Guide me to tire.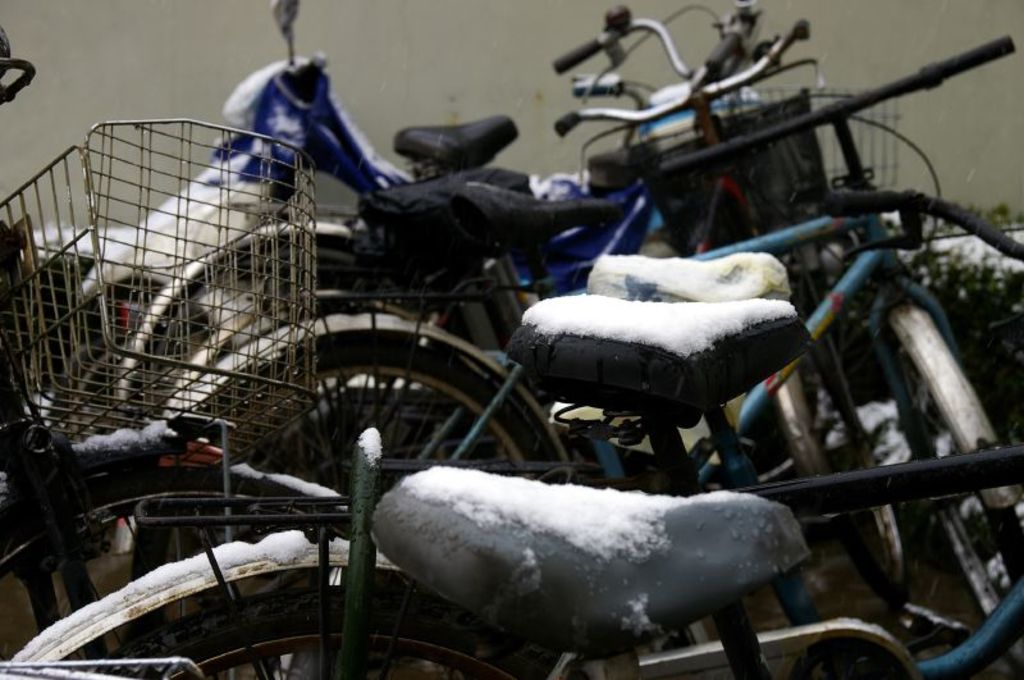
Guidance: detection(90, 601, 543, 679).
